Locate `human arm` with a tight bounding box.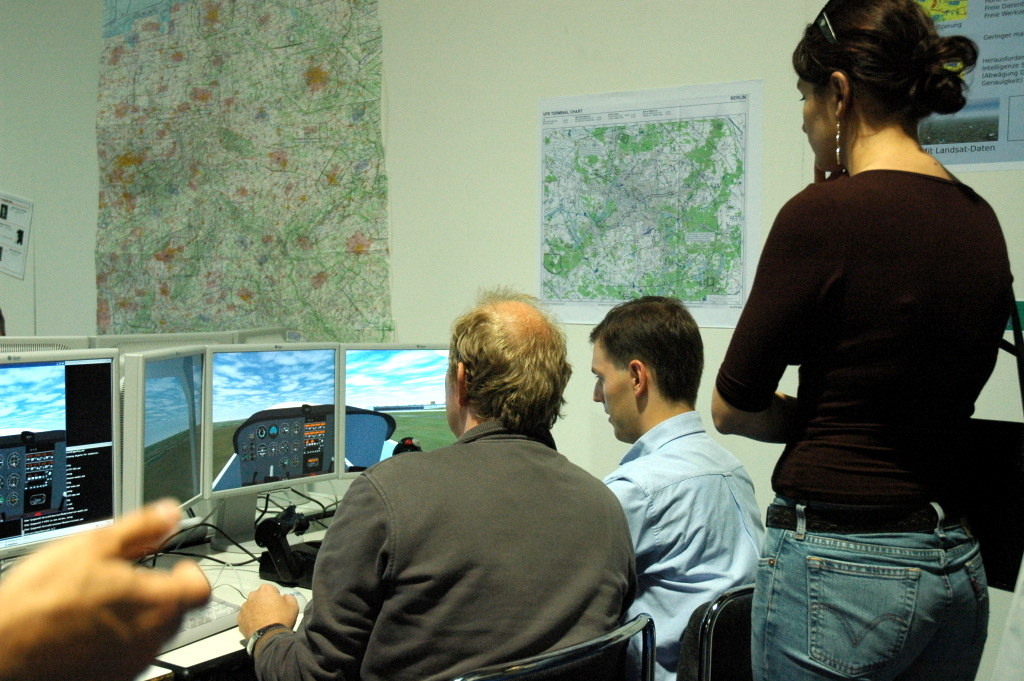
0,492,214,676.
